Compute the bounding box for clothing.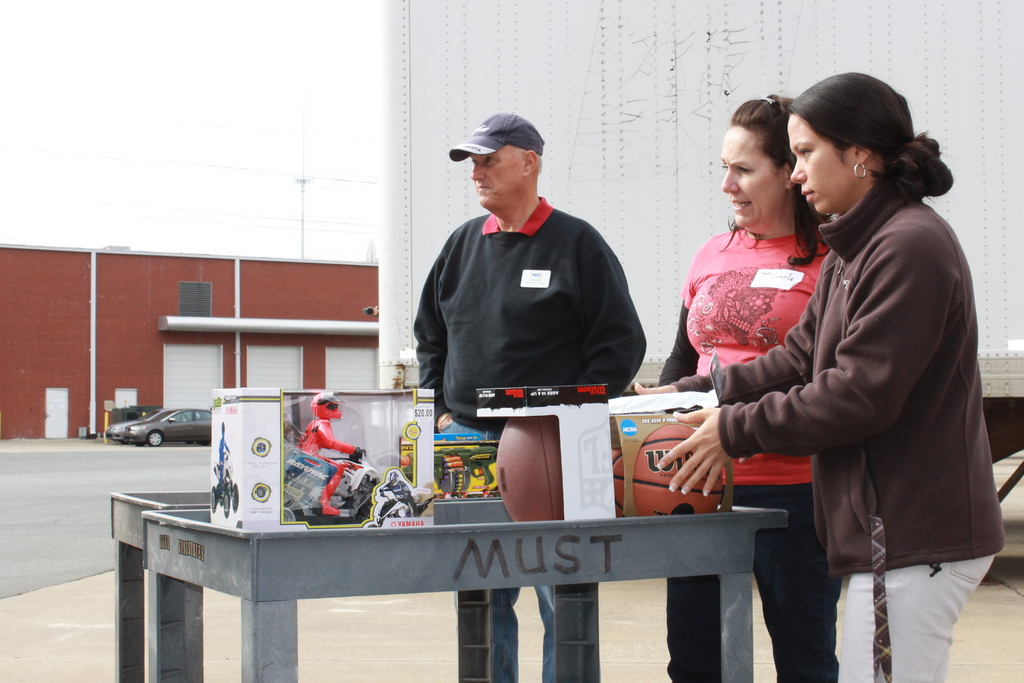
(left=723, top=97, right=995, bottom=648).
